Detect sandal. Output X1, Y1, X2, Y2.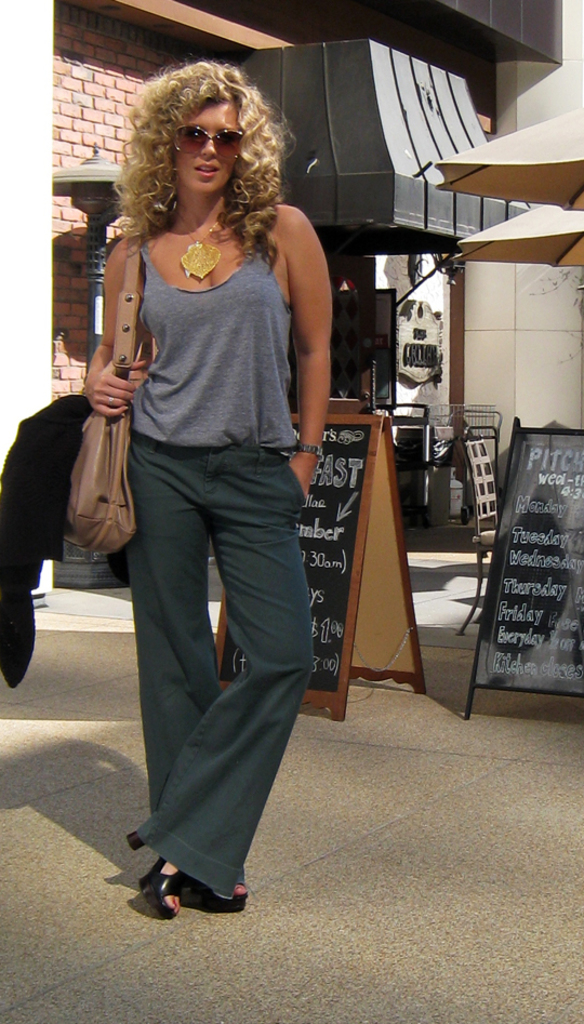
194, 877, 252, 910.
